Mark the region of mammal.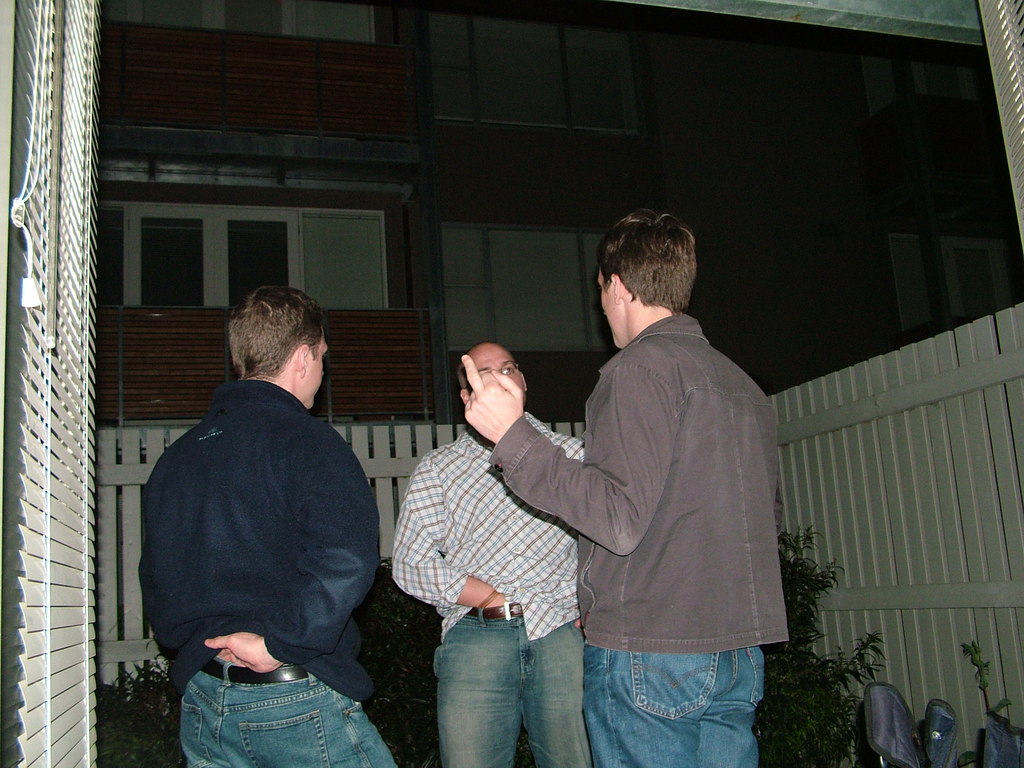
Region: box=[125, 251, 393, 767].
